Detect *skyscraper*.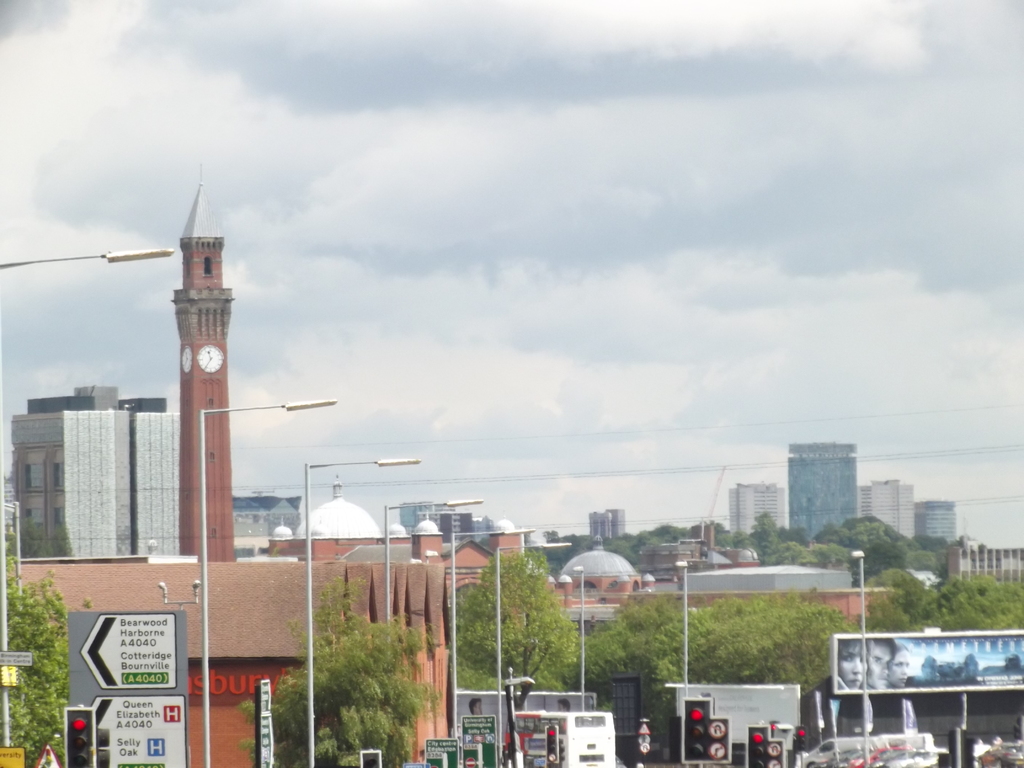
Detected at <box>857,475,916,537</box>.
